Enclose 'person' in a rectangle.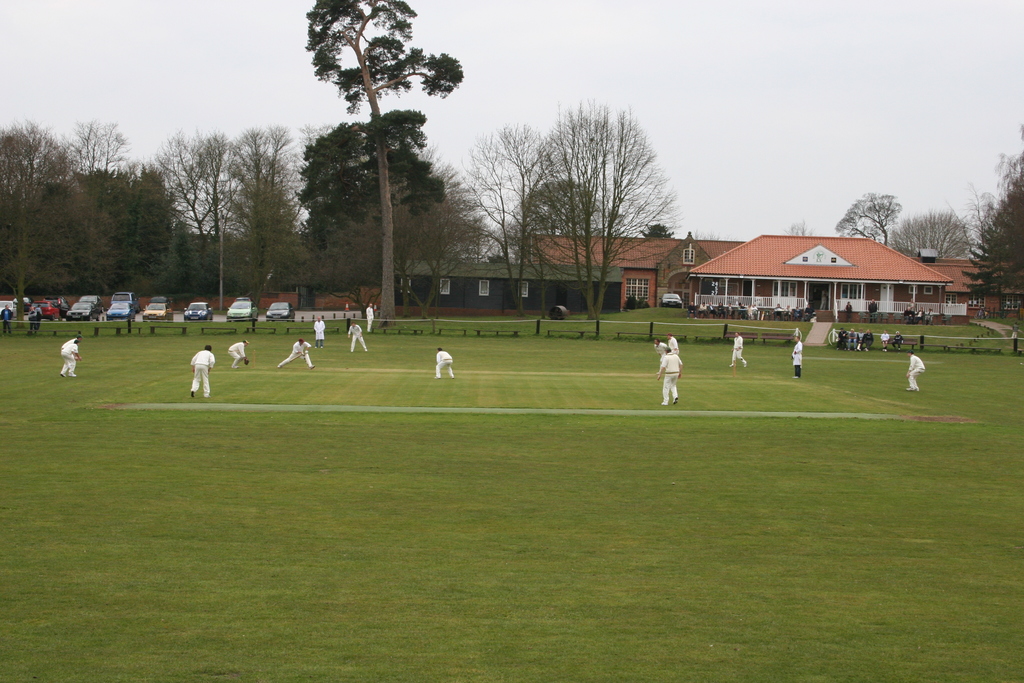
<bbox>801, 305, 816, 322</bbox>.
